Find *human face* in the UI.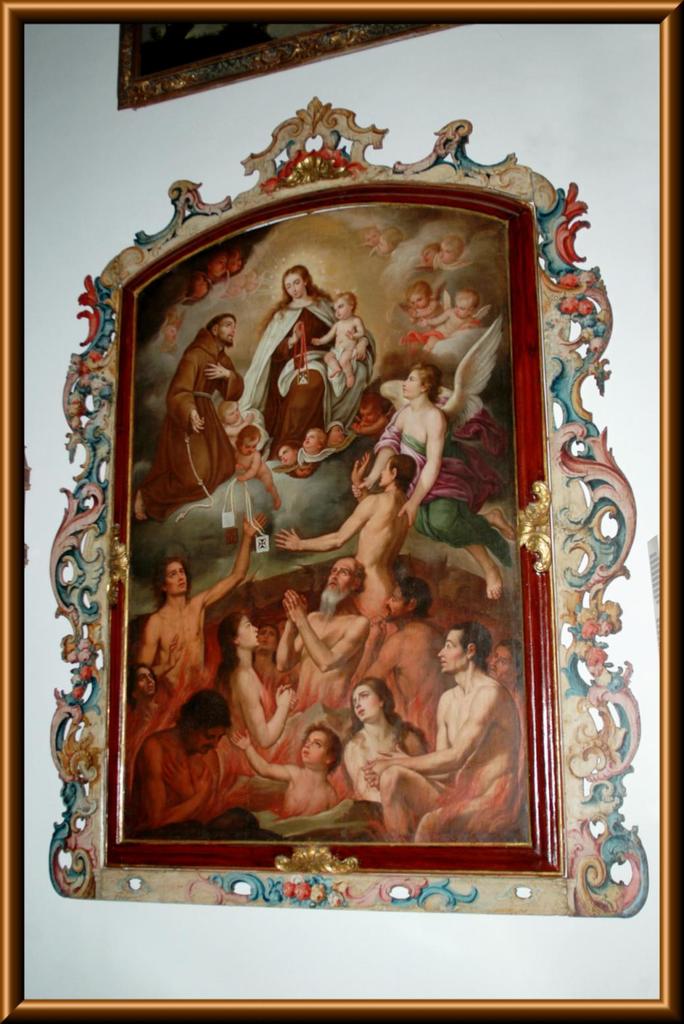
UI element at (135,666,156,691).
